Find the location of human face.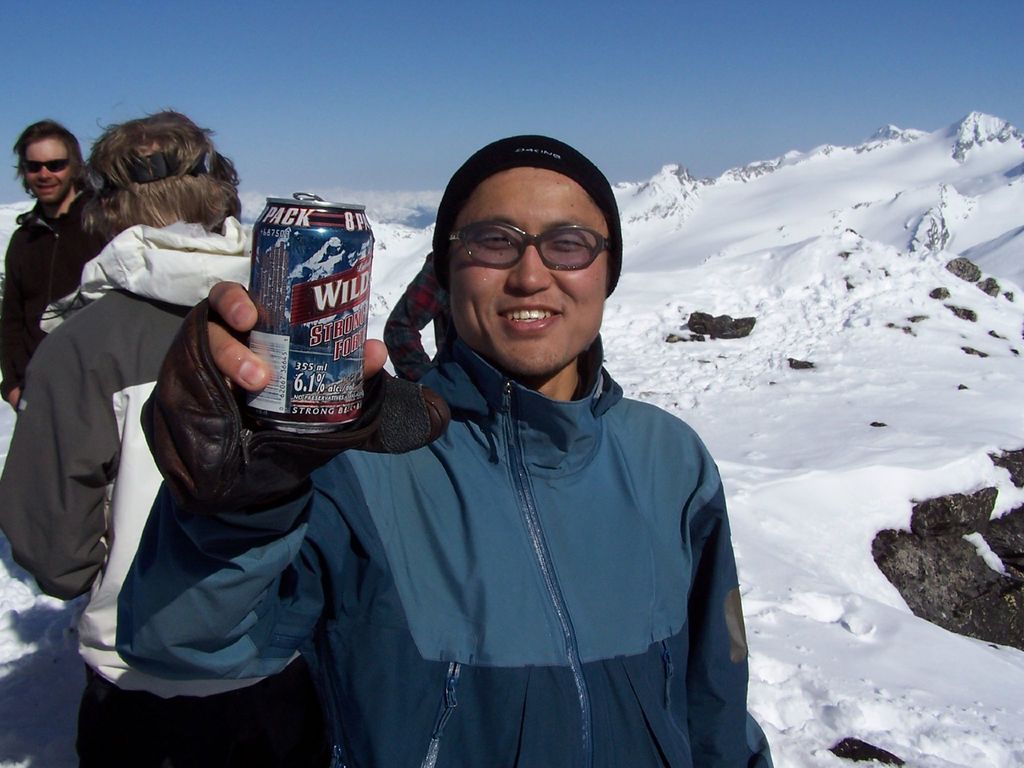
Location: locate(452, 168, 608, 376).
